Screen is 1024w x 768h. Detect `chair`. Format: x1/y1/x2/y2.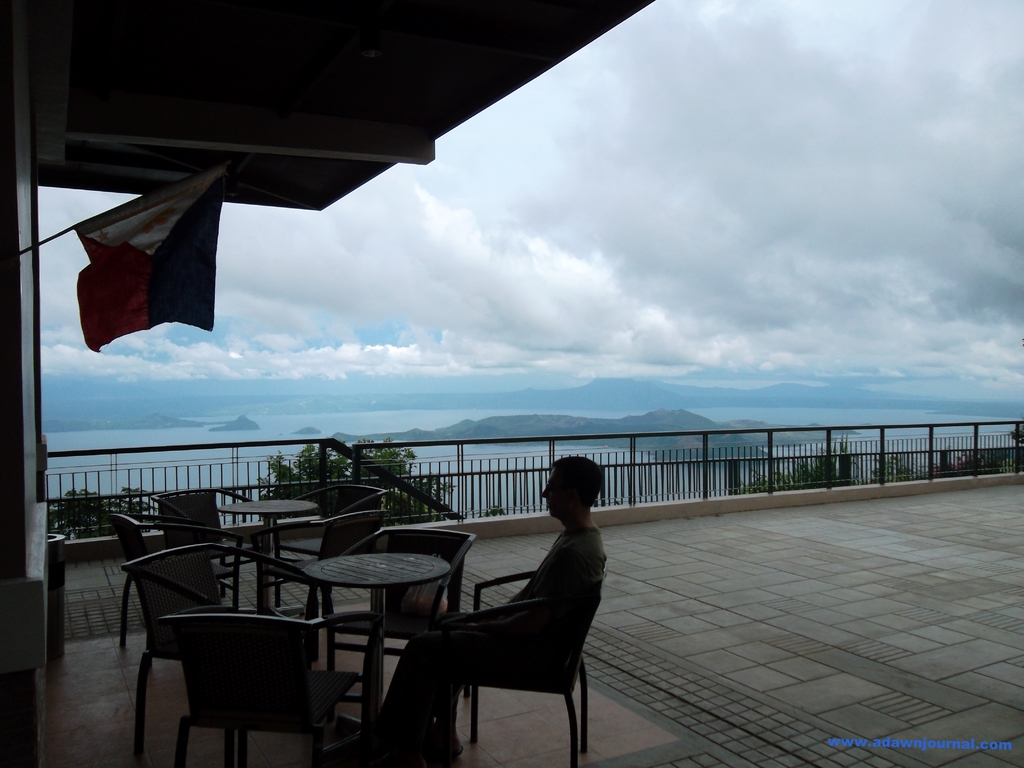
262/509/387/624.
